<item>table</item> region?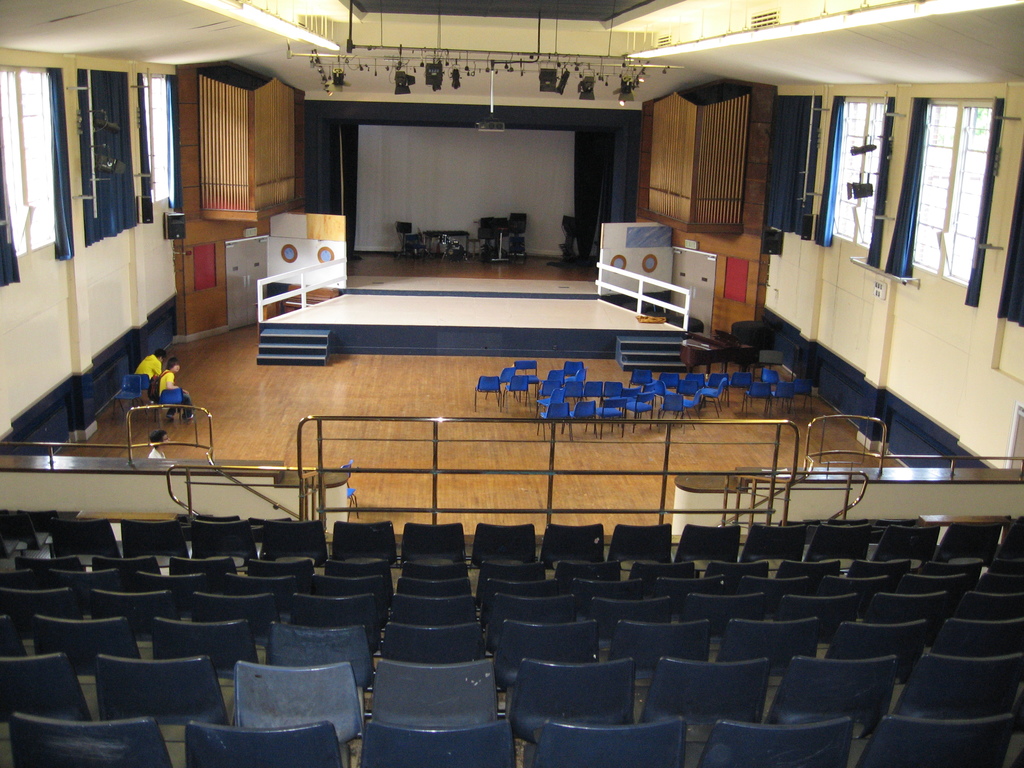
BBox(419, 198, 475, 270)
